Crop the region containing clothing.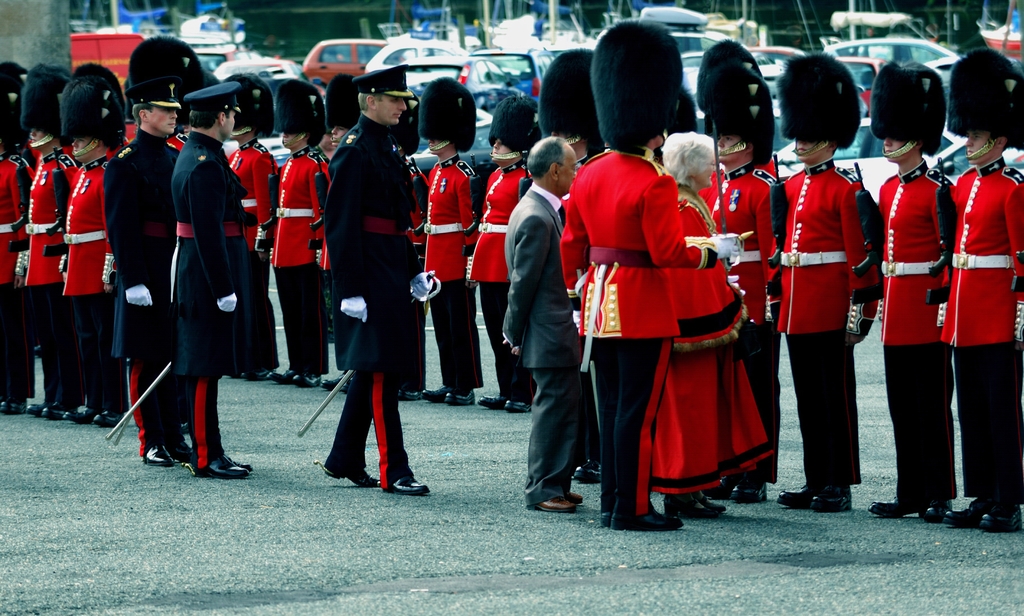
Crop region: rect(556, 139, 719, 517).
